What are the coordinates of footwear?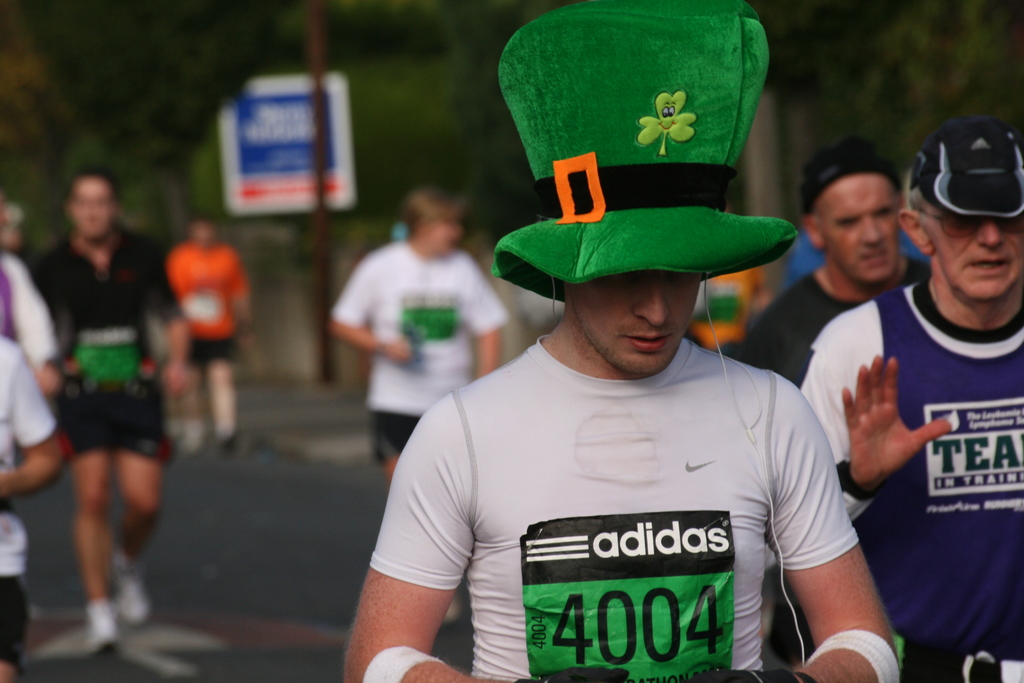
{"x1": 444, "y1": 602, "x2": 461, "y2": 624}.
